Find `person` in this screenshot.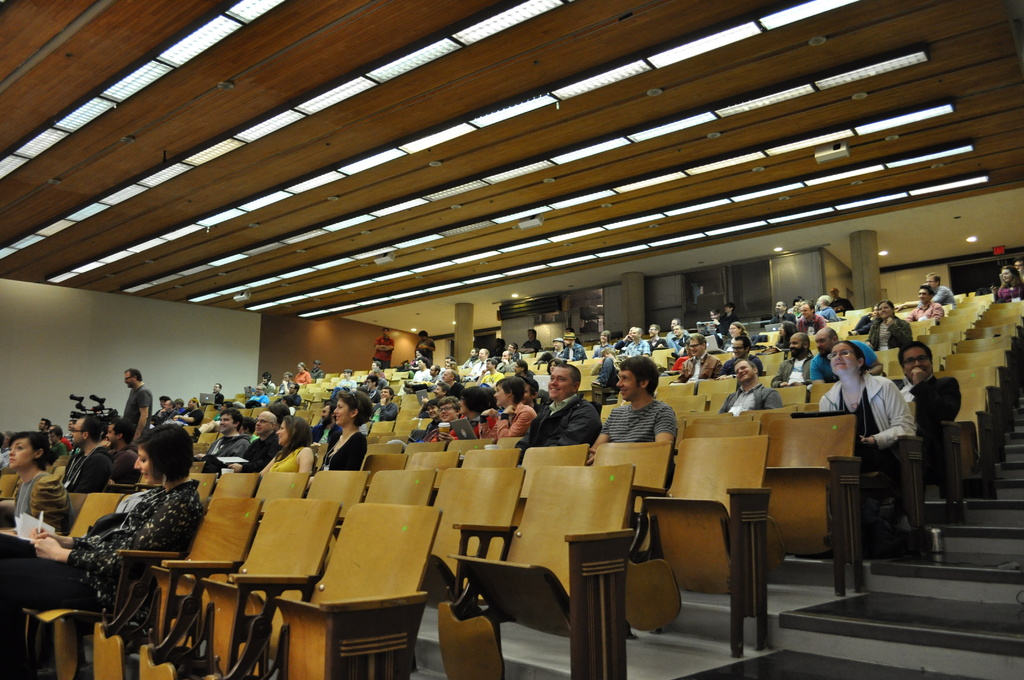
The bounding box for `person` is pyautogui.locateOnScreen(814, 327, 883, 386).
